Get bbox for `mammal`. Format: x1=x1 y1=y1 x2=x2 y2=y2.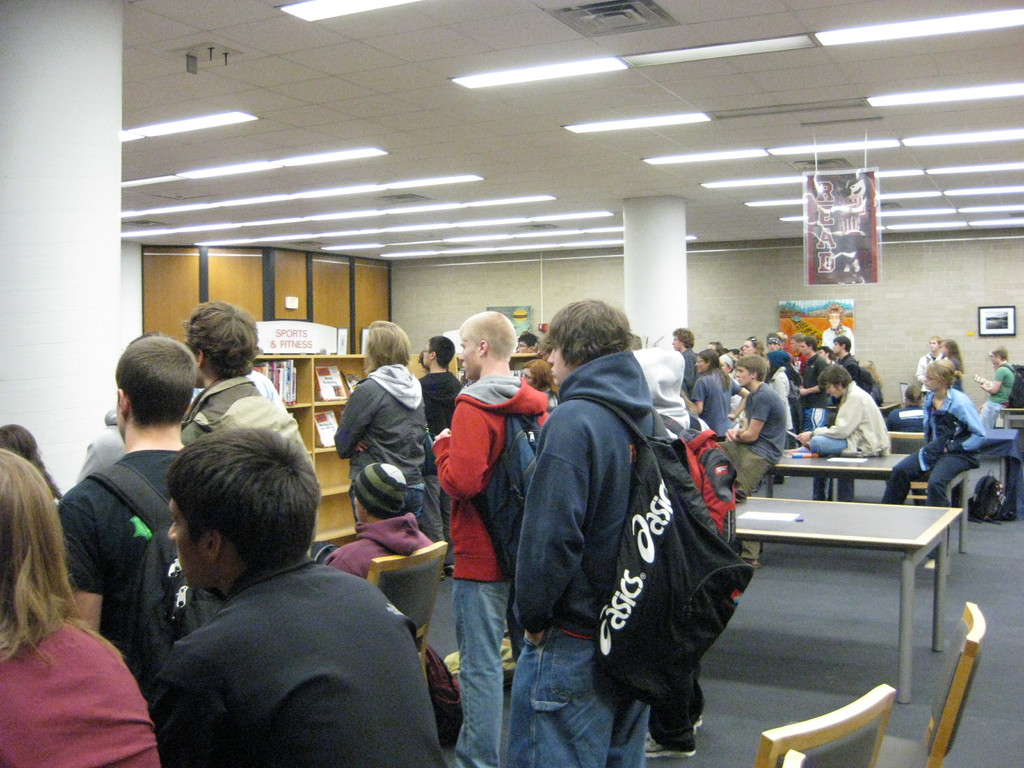
x1=493 y1=295 x2=675 y2=767.
